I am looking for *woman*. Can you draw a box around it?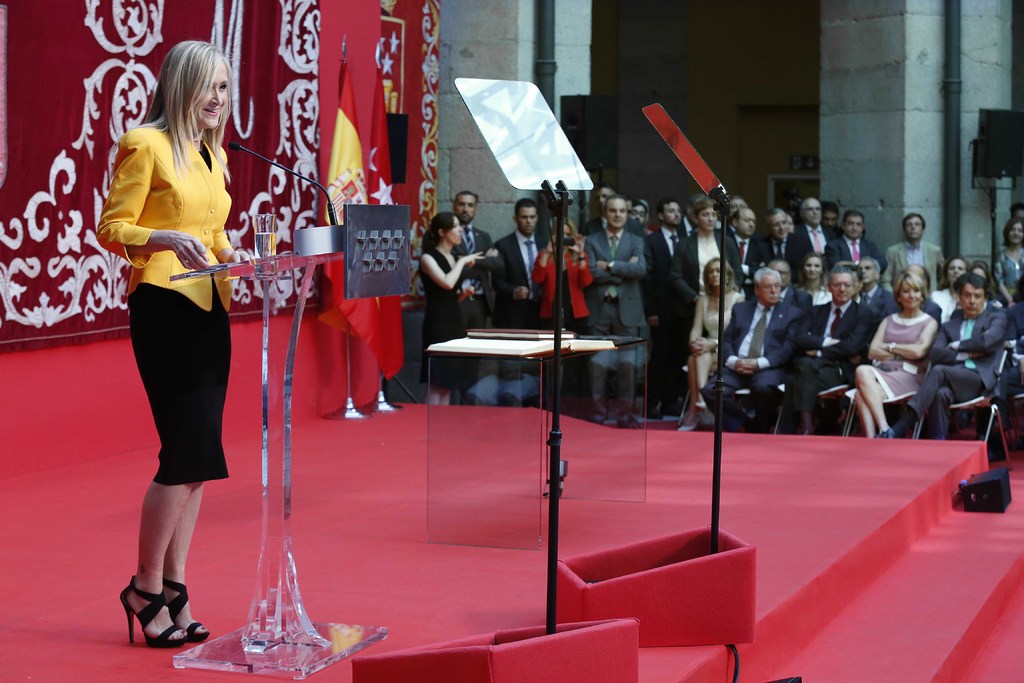
Sure, the bounding box is bbox=[669, 199, 739, 324].
